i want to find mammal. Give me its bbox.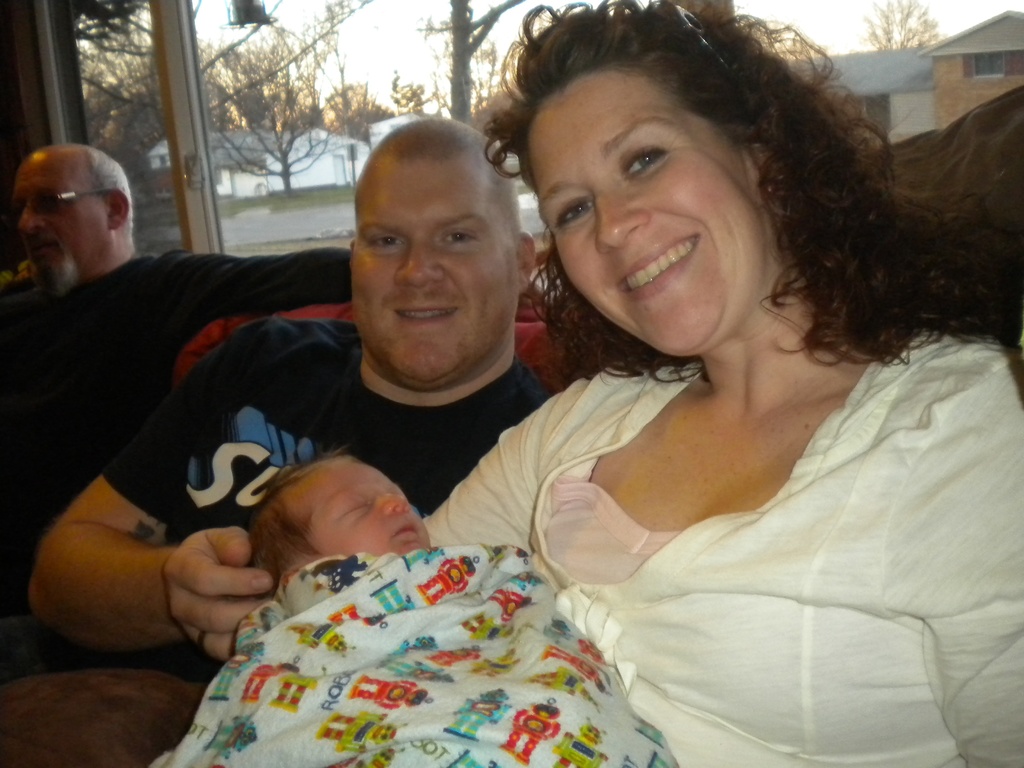
156,440,689,767.
